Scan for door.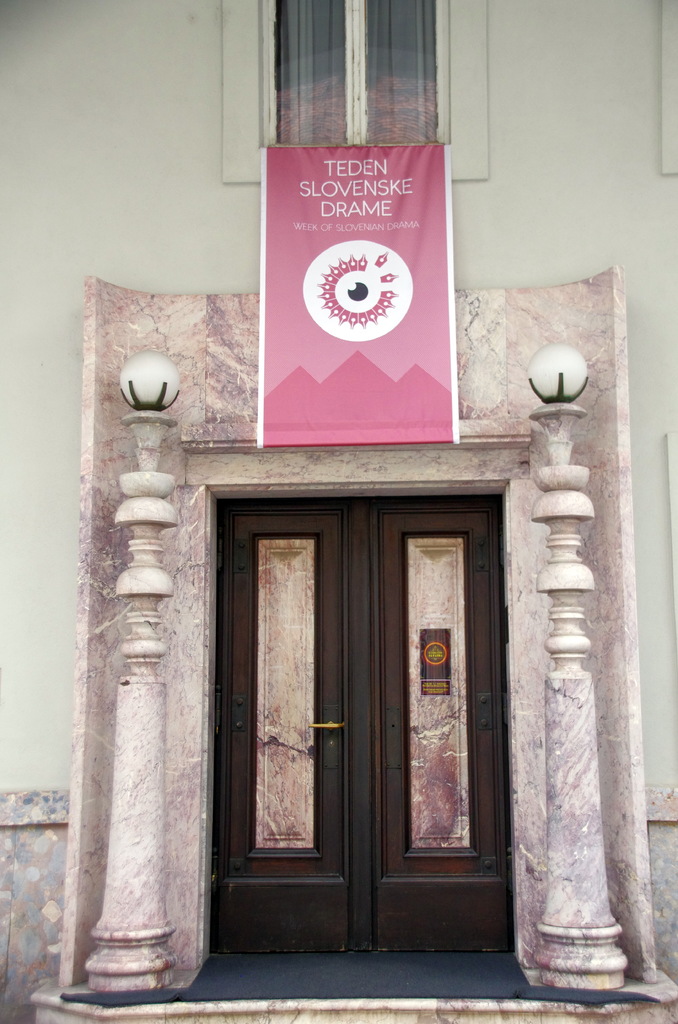
Scan result: locate(218, 505, 373, 959).
